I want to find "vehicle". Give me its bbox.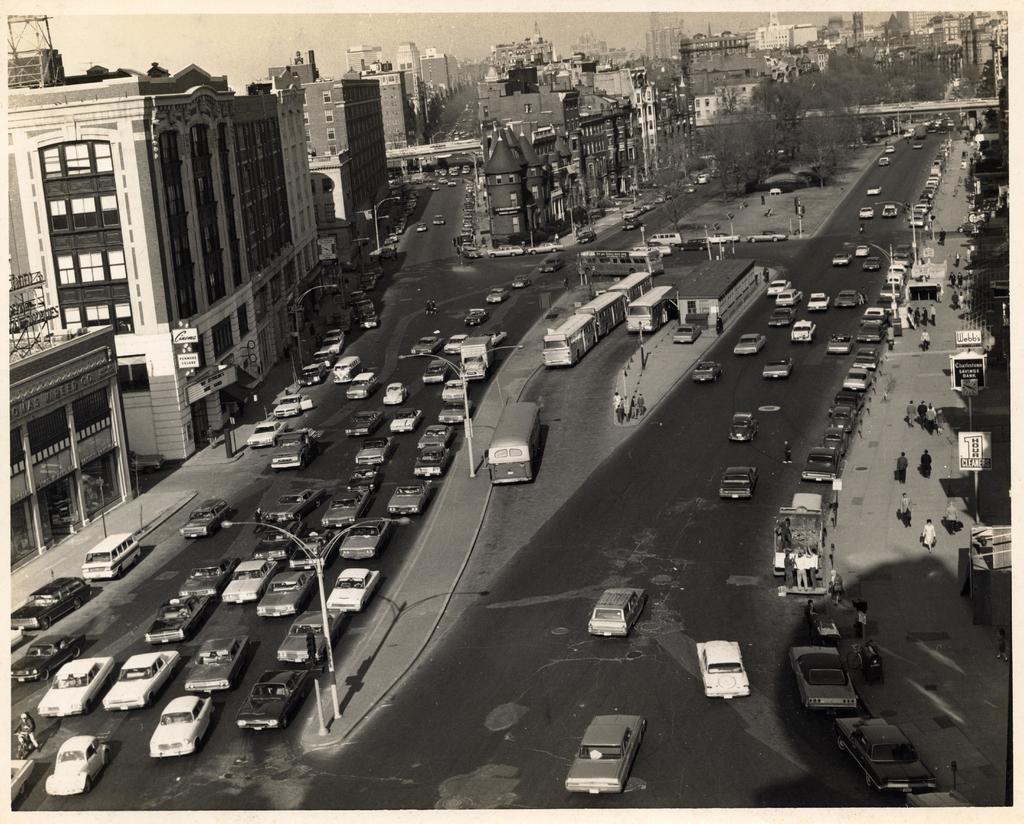
<bbox>429, 179, 444, 192</bbox>.
